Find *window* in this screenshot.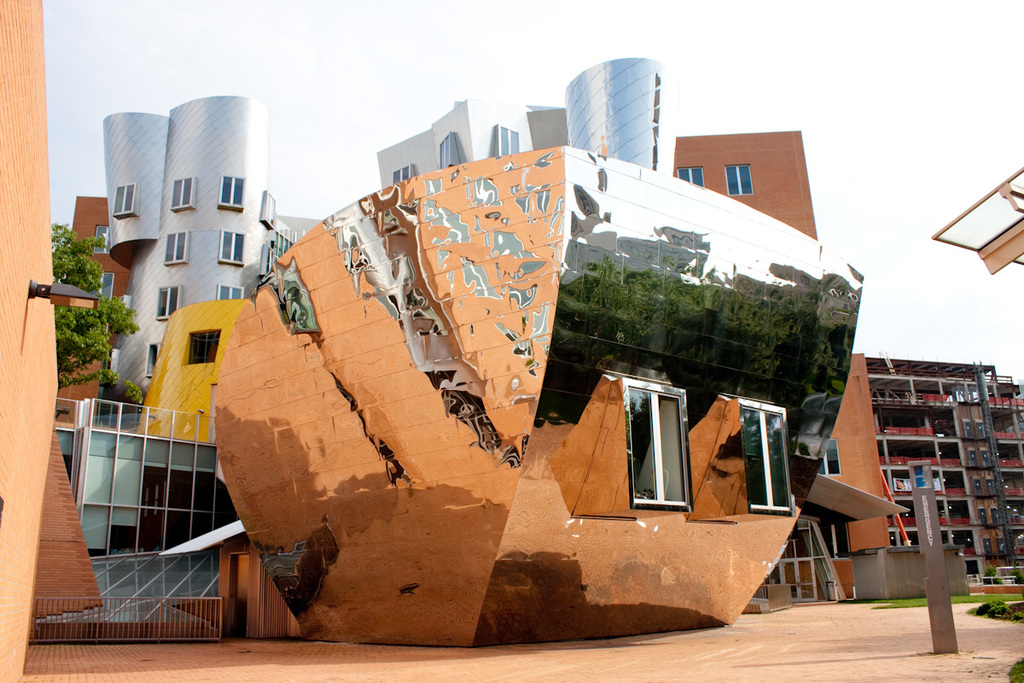
The bounding box for *window* is [740,396,799,517].
